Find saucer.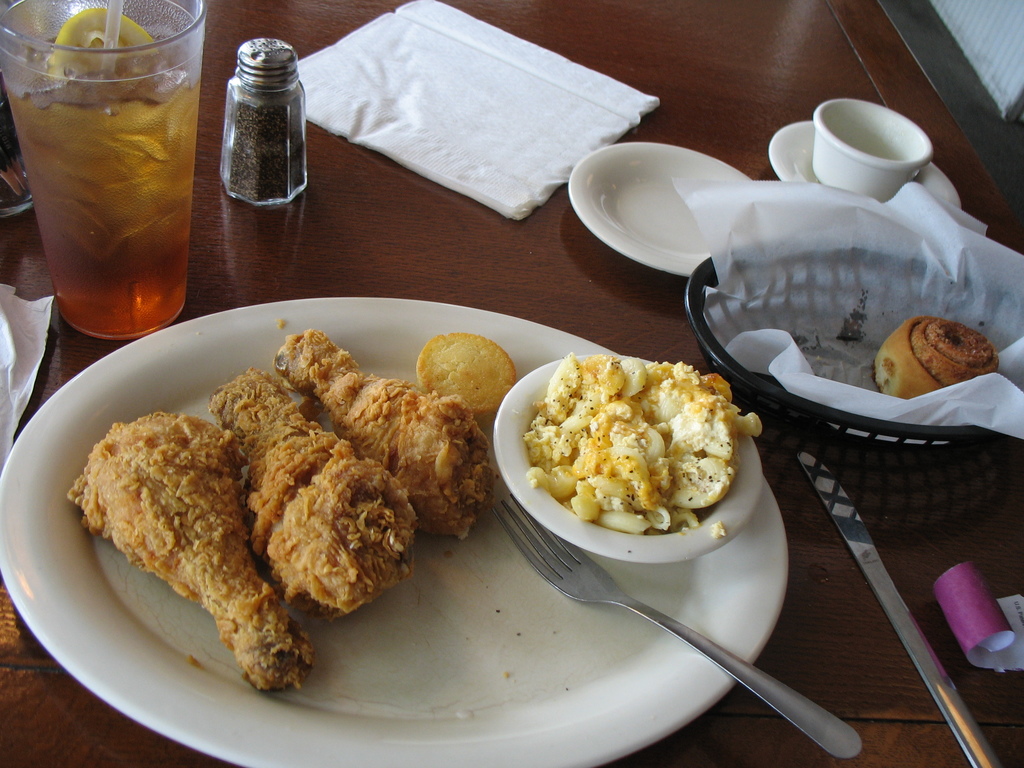
box=[570, 140, 762, 276].
